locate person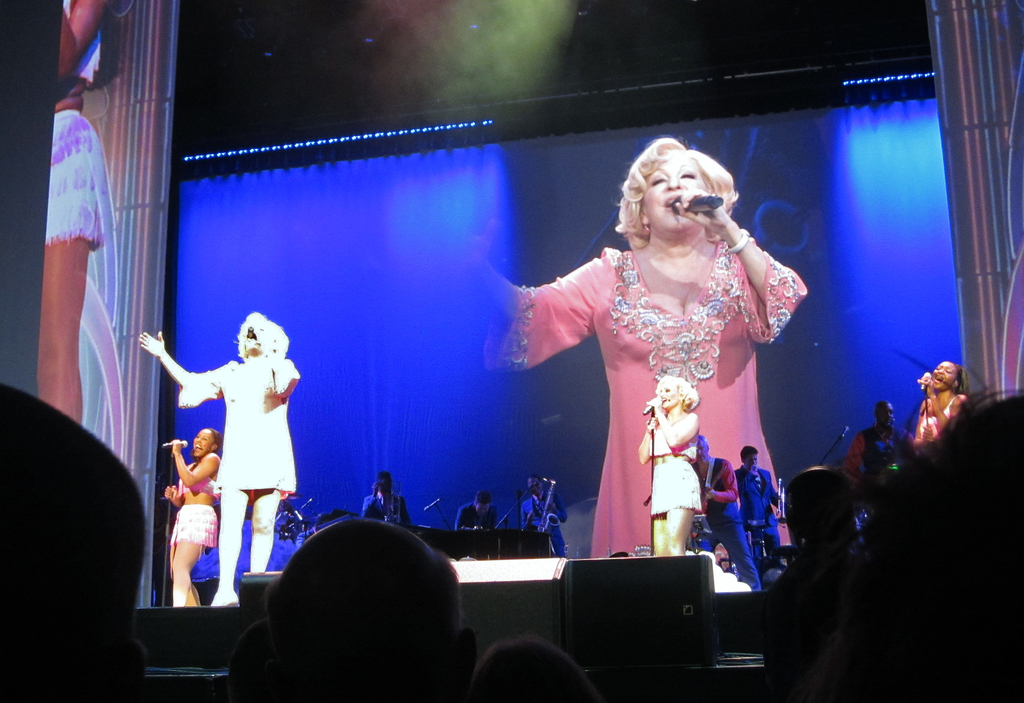
[x1=161, y1=429, x2=219, y2=610]
